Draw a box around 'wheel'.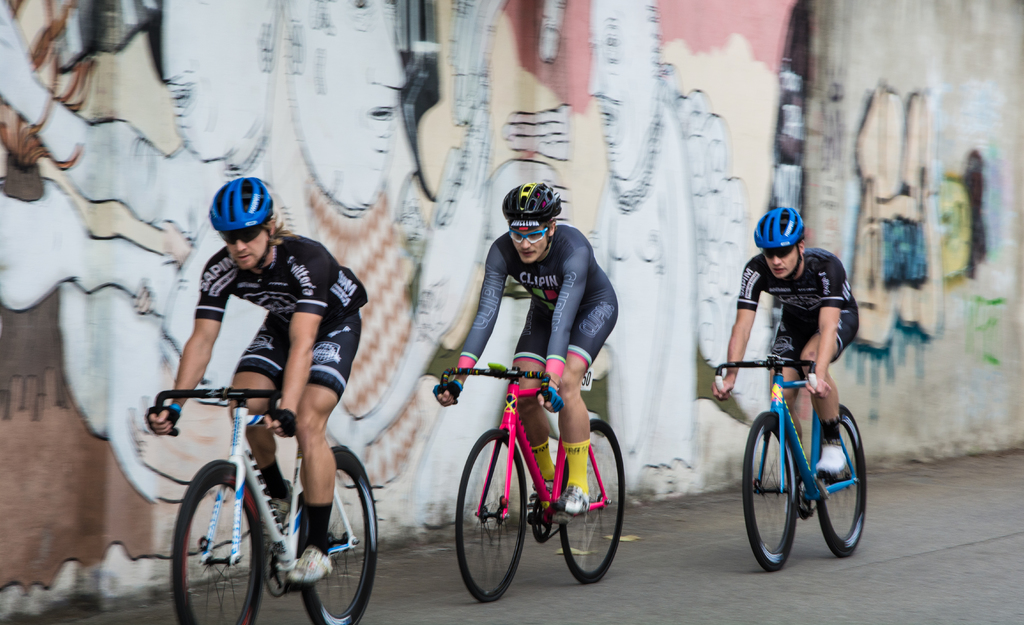
Rect(814, 401, 867, 558).
